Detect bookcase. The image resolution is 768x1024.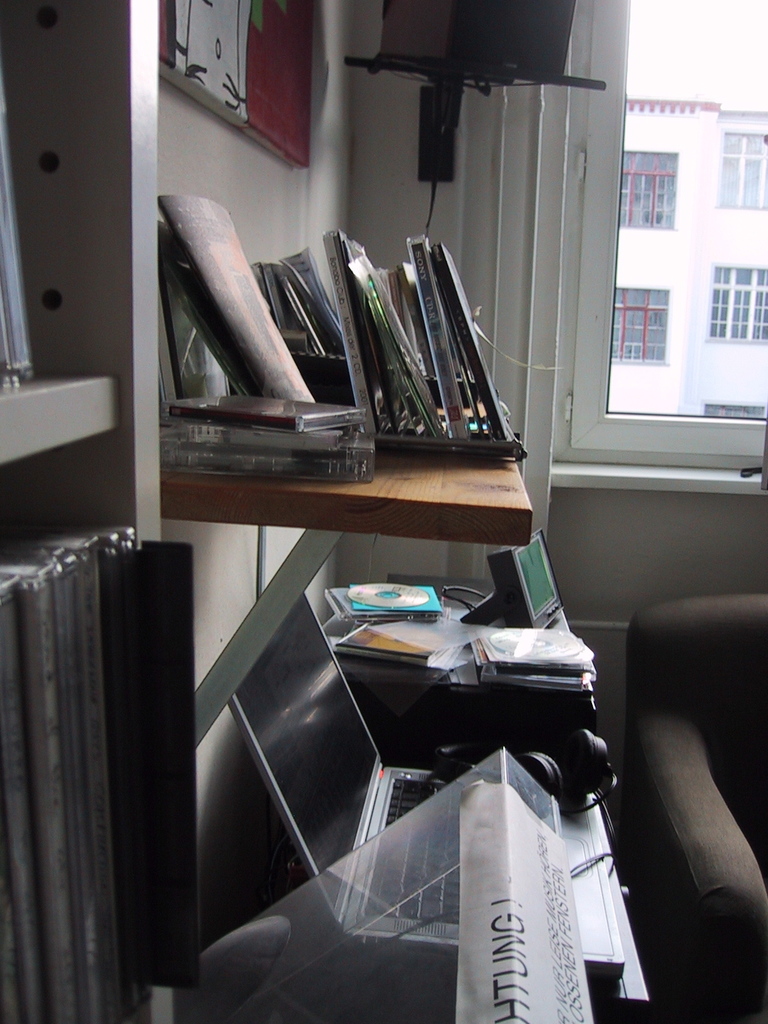
crop(0, 0, 206, 1023).
